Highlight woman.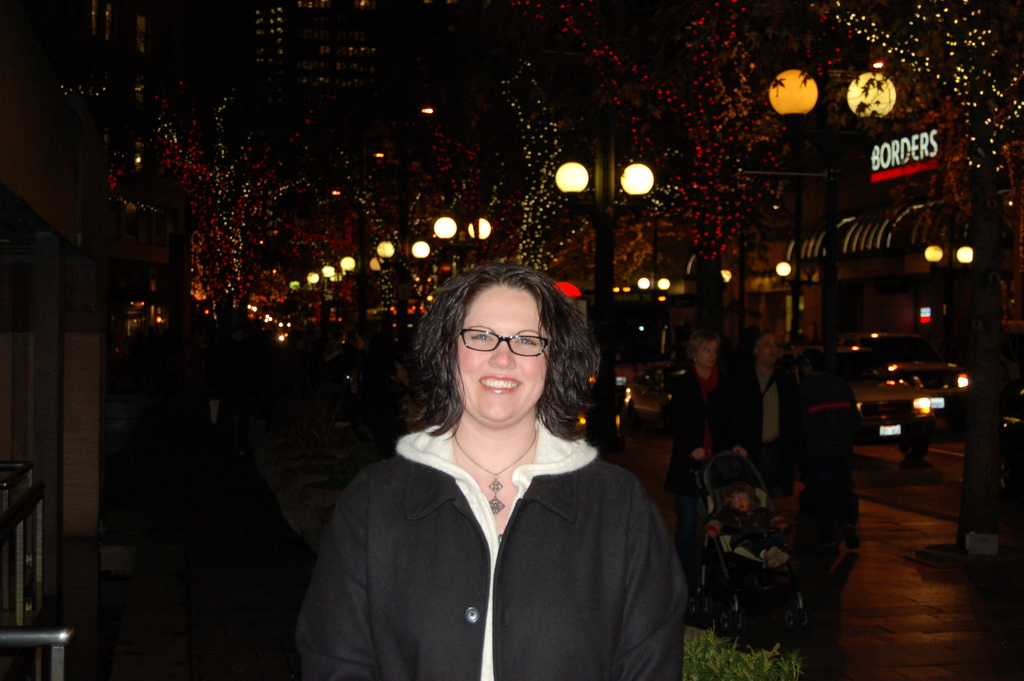
Highlighted region: <box>669,329,726,502</box>.
